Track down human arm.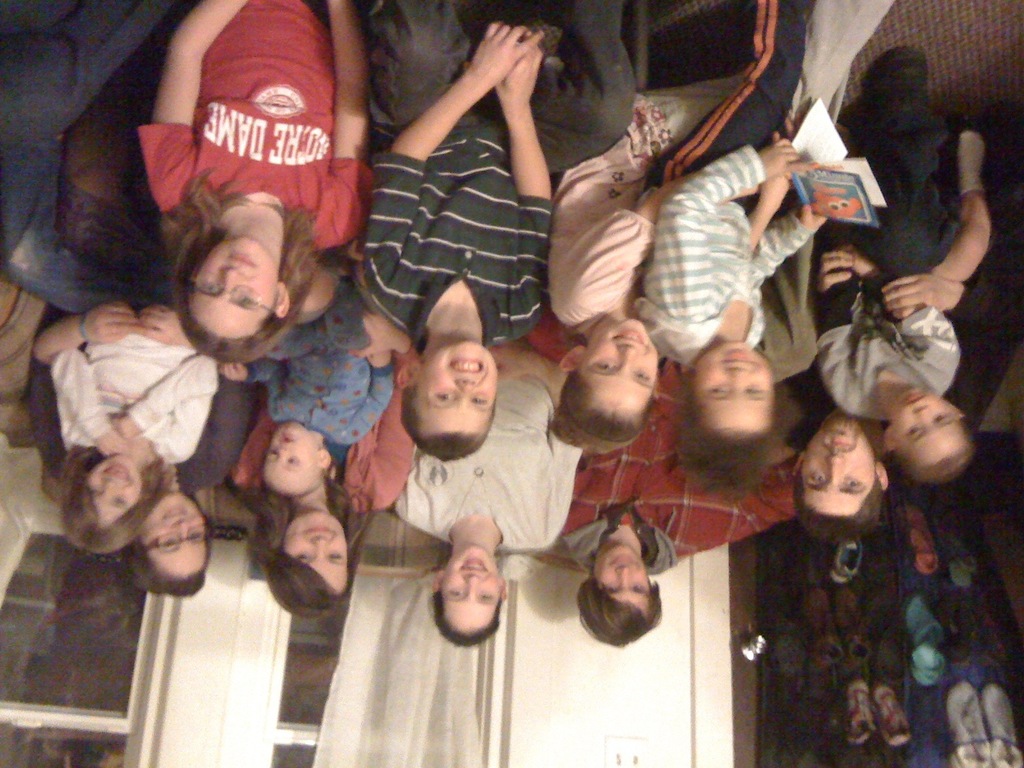
Tracked to bbox(335, 305, 397, 440).
